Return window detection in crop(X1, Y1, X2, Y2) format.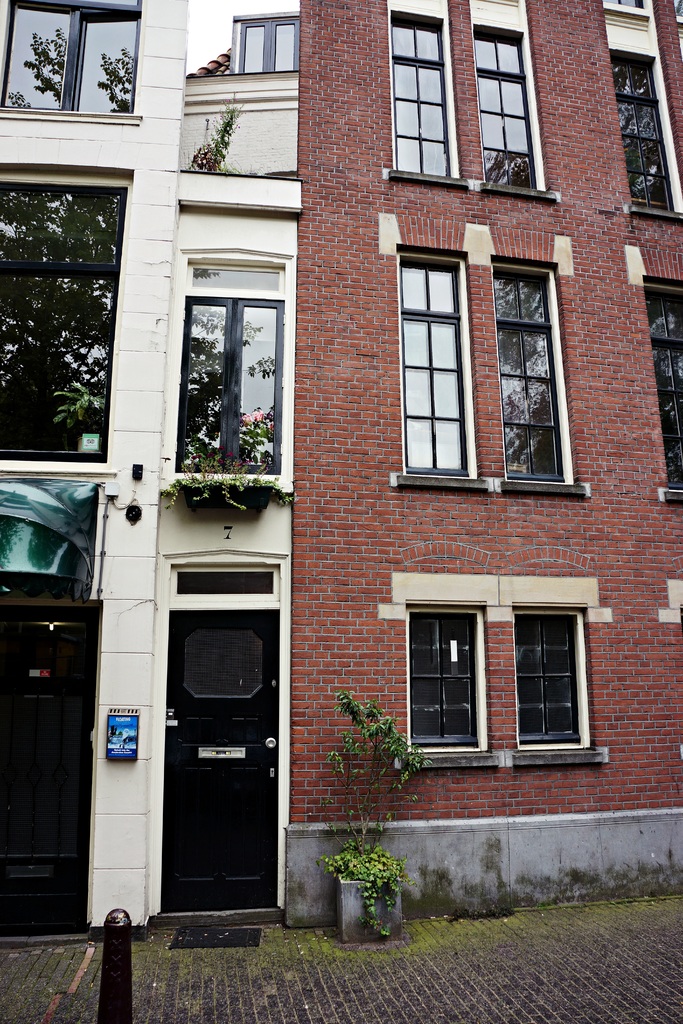
crop(390, 10, 466, 181).
